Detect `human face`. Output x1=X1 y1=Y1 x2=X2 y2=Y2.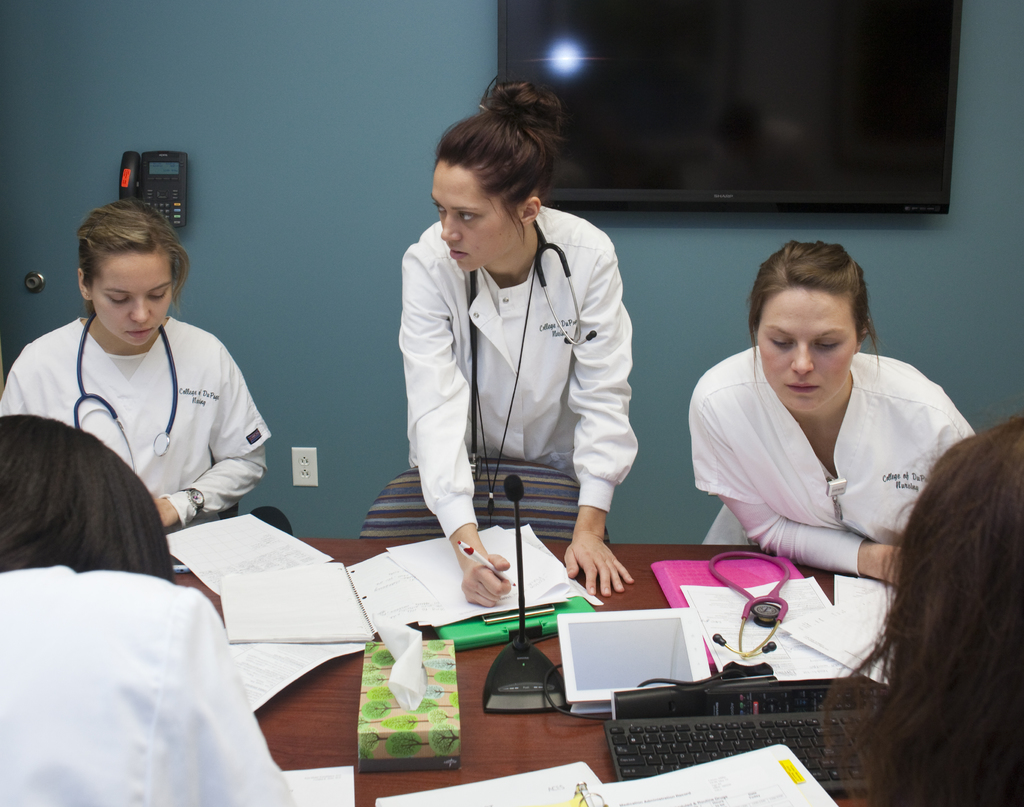
x1=754 y1=291 x2=855 y2=414.
